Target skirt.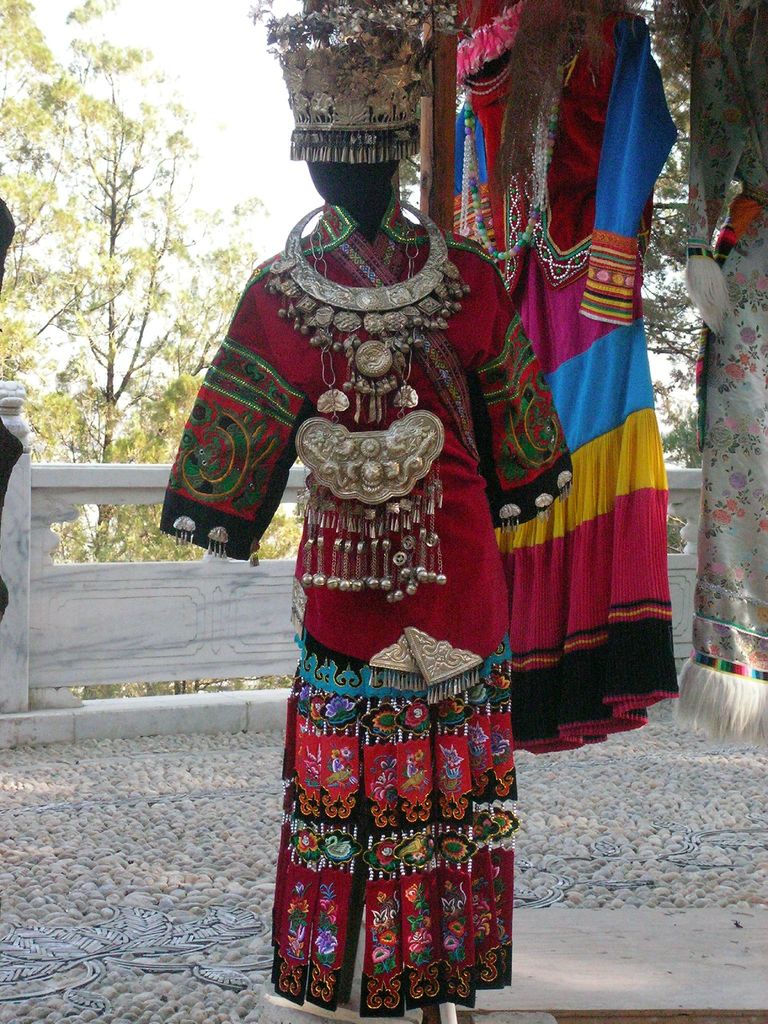
Target region: crop(499, 249, 679, 758).
